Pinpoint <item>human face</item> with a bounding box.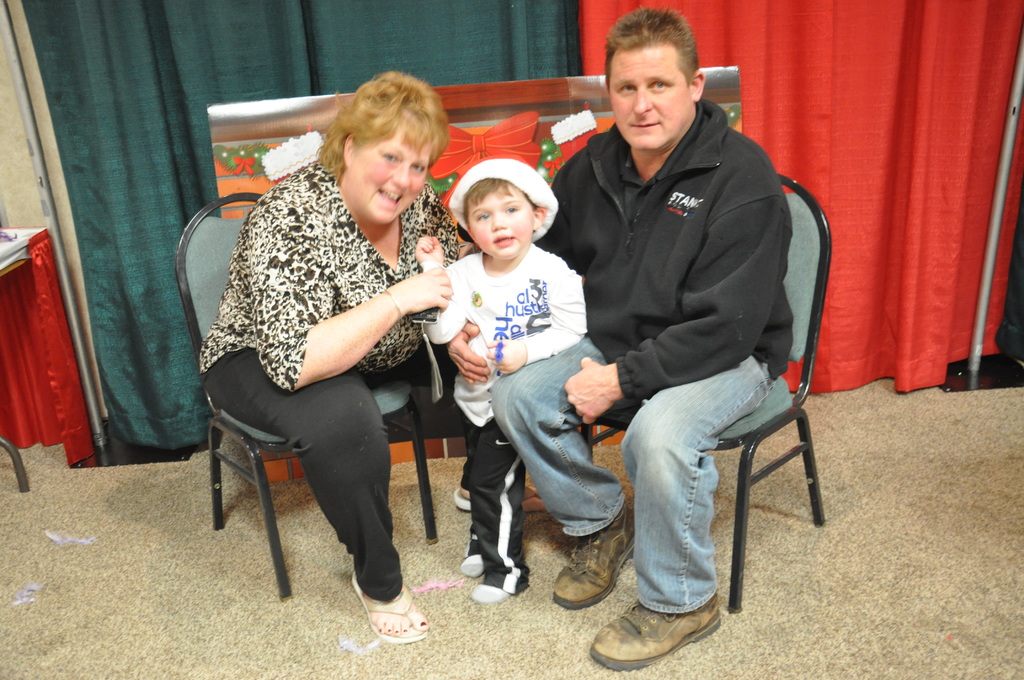
l=466, t=185, r=532, b=260.
